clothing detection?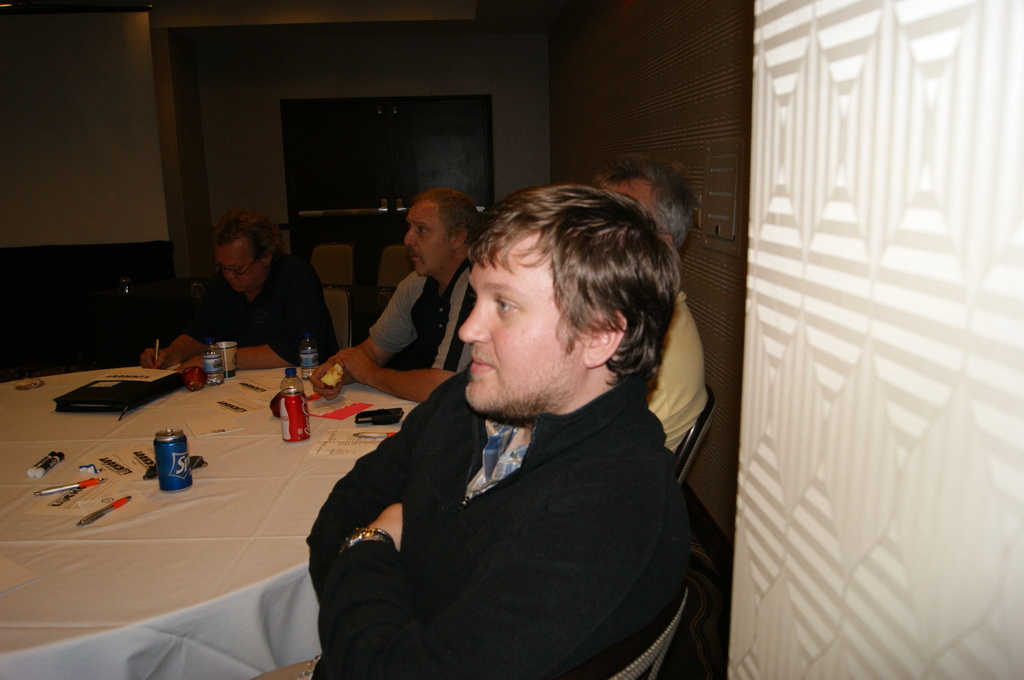
{"left": 354, "top": 252, "right": 476, "bottom": 378}
